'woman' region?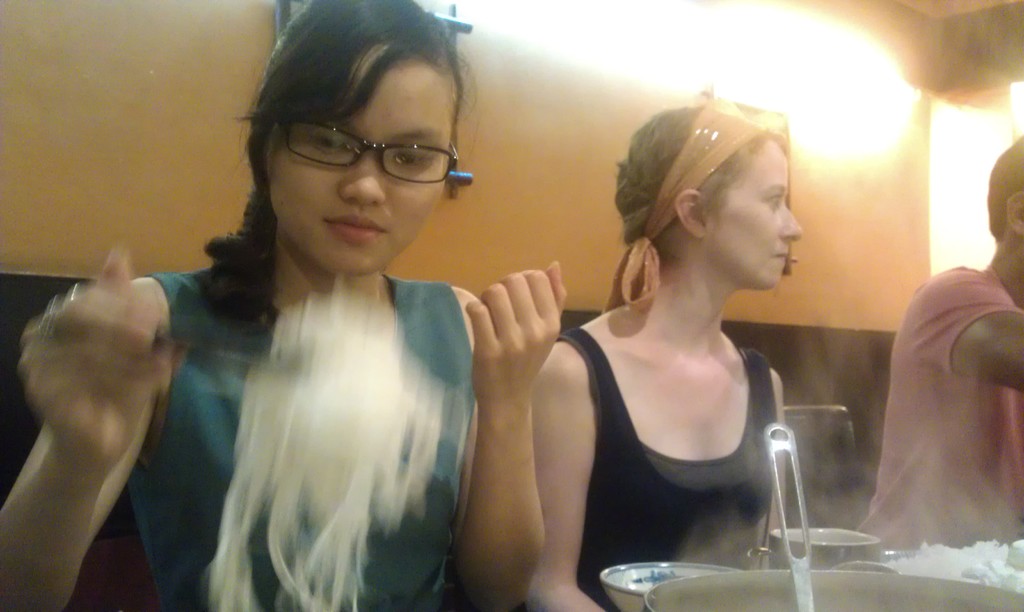
[x1=165, y1=12, x2=540, y2=611]
